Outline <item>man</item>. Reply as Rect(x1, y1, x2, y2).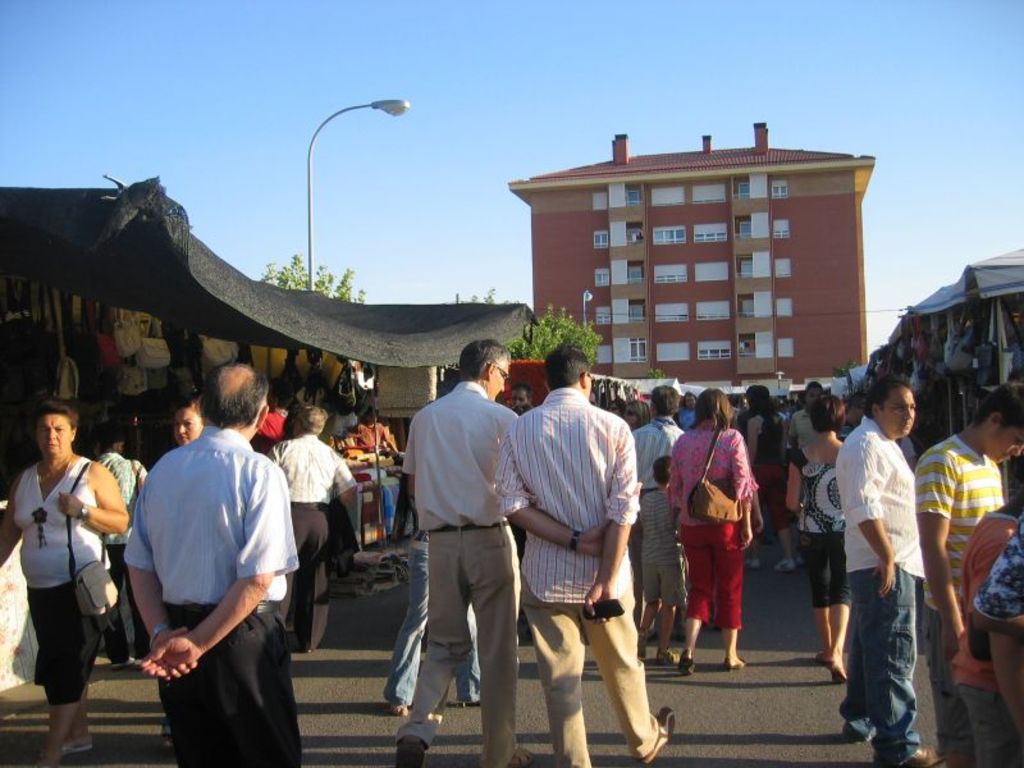
Rect(494, 339, 677, 767).
